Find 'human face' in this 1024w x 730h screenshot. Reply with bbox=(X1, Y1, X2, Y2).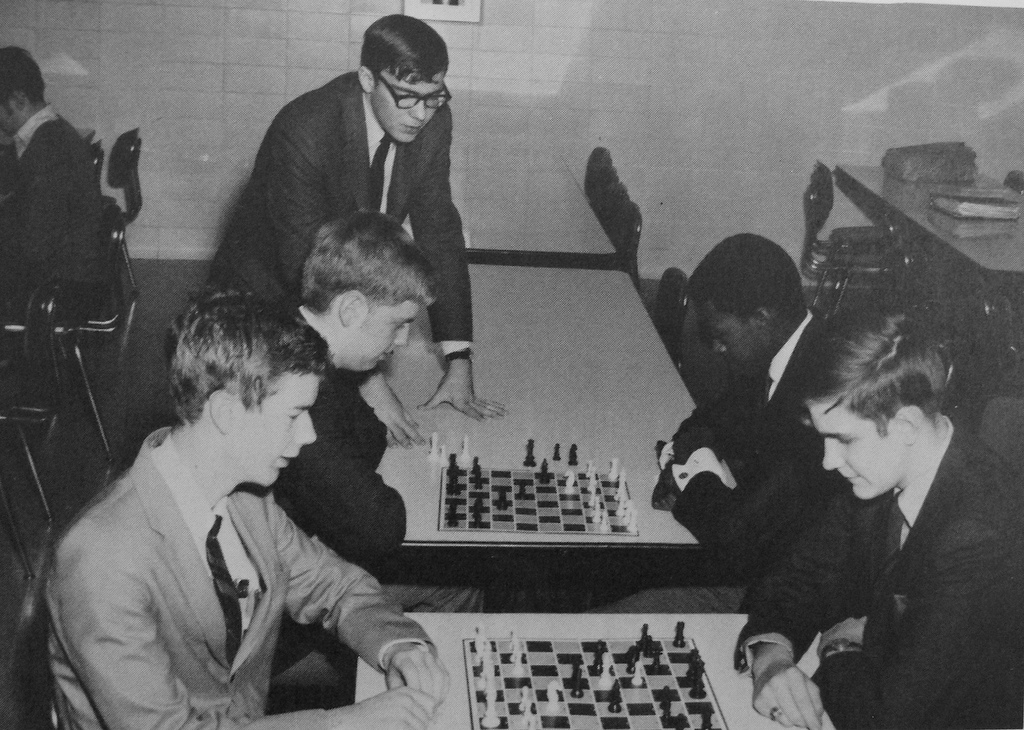
bbox=(370, 71, 454, 145).
